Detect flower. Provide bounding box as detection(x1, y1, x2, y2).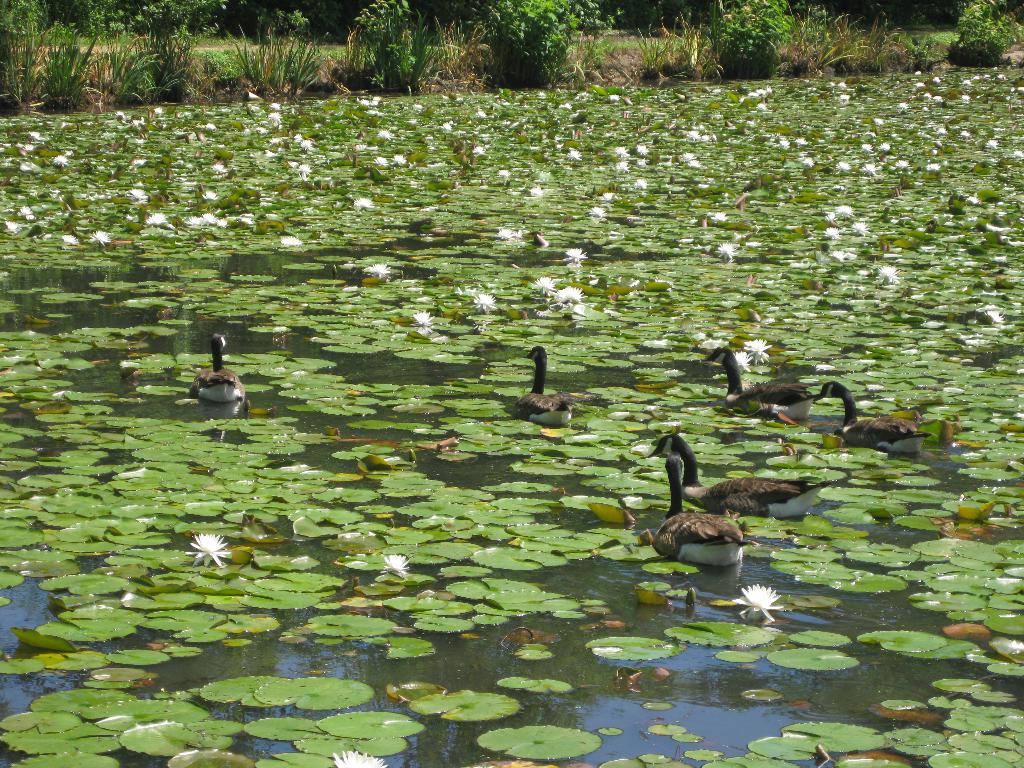
detection(298, 140, 310, 150).
